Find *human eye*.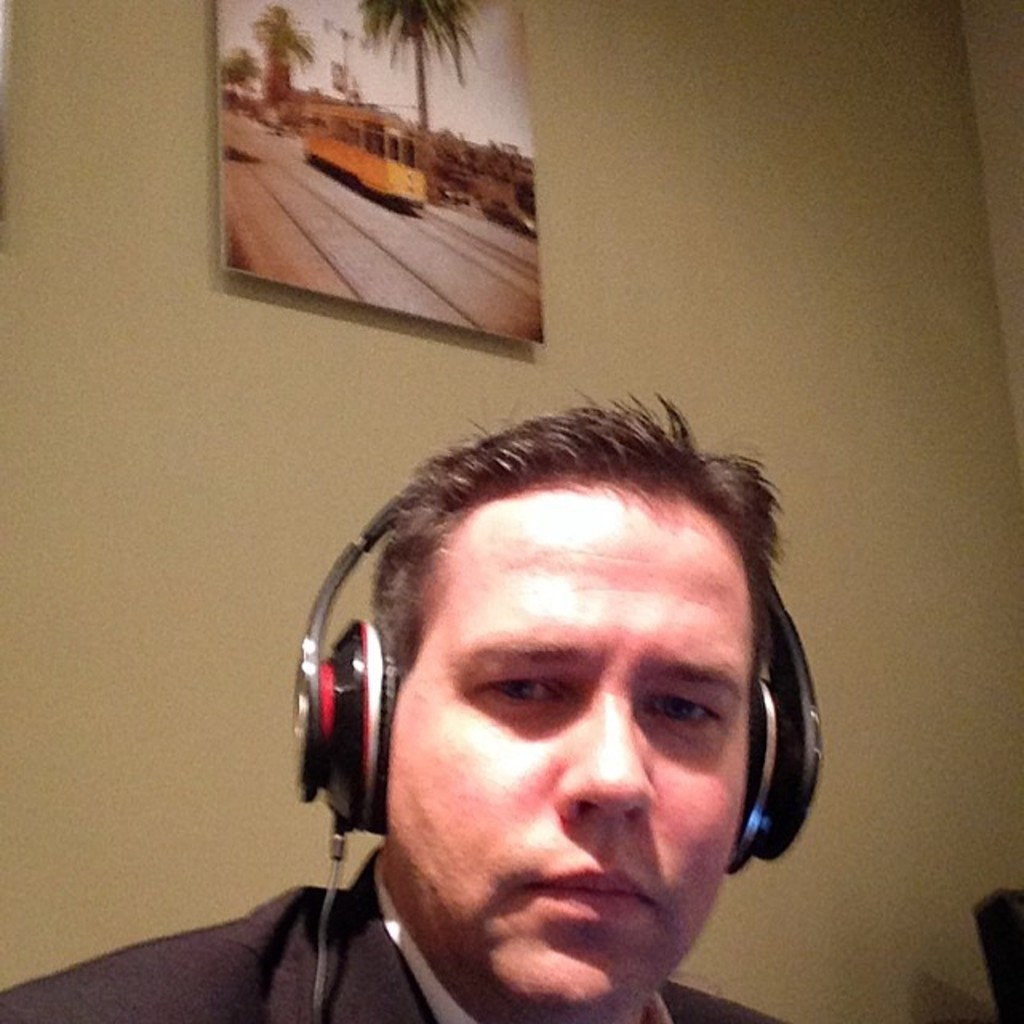
478 674 565 714.
